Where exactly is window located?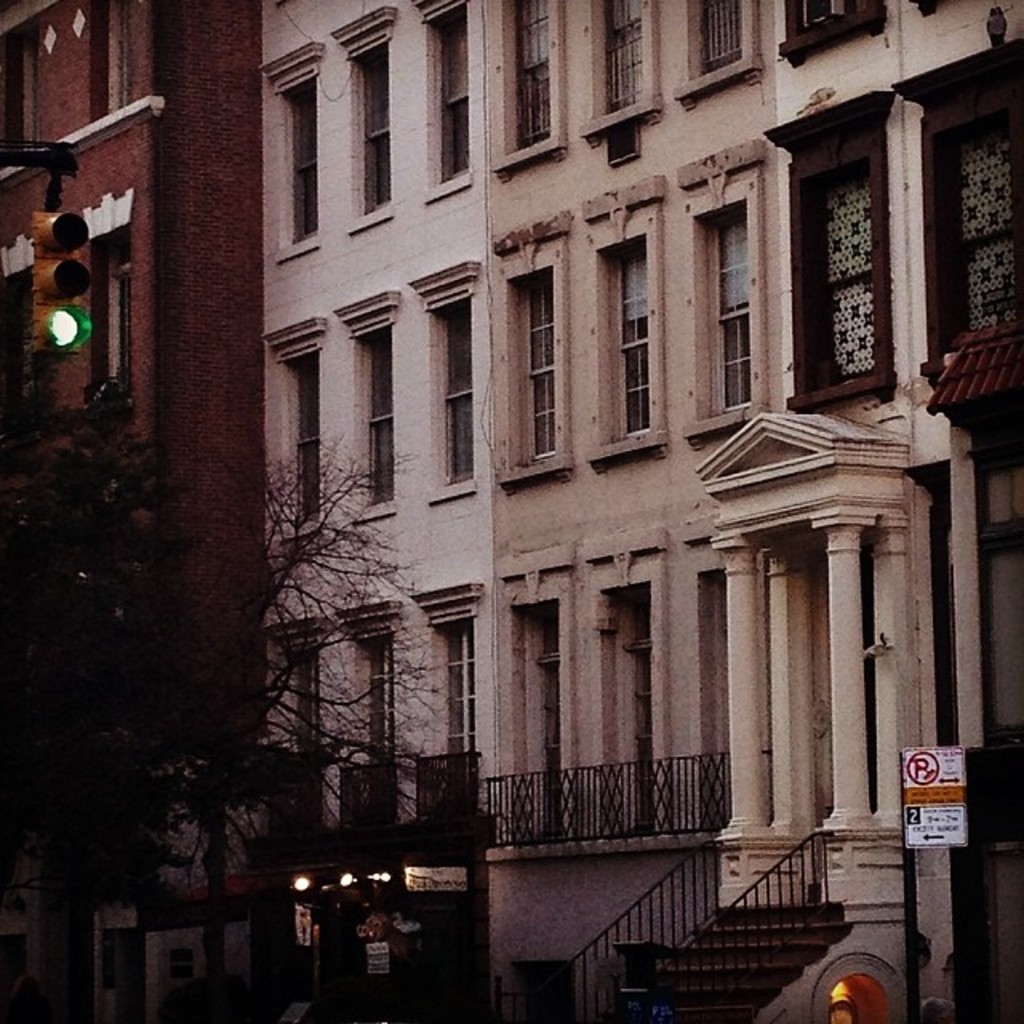
Its bounding box is left=693, top=0, right=746, bottom=75.
